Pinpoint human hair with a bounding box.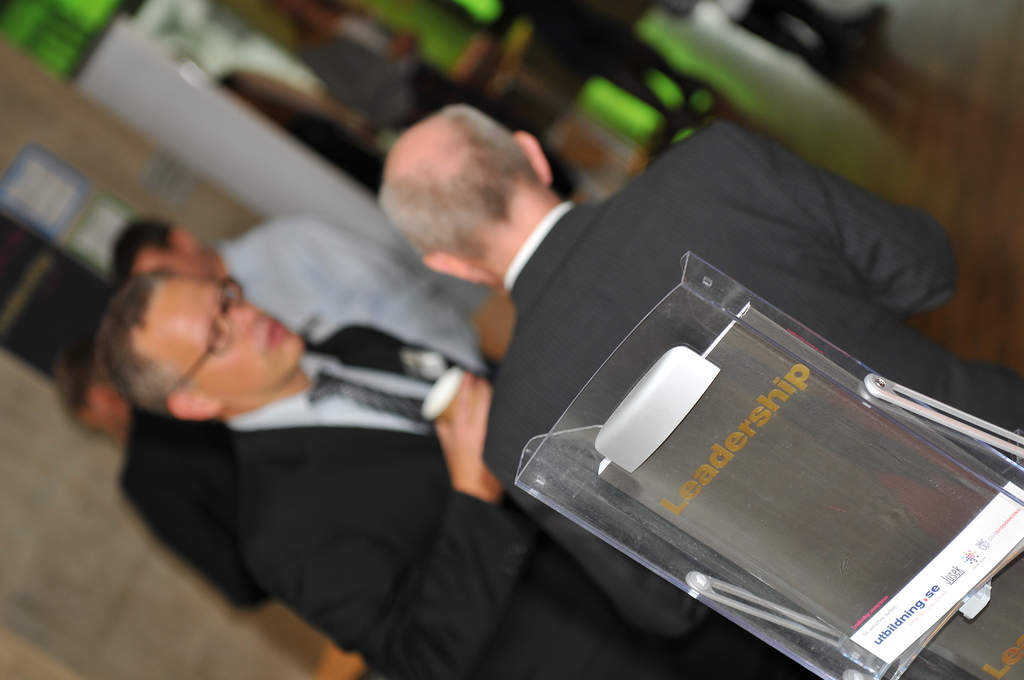
{"left": 380, "top": 110, "right": 557, "bottom": 263}.
